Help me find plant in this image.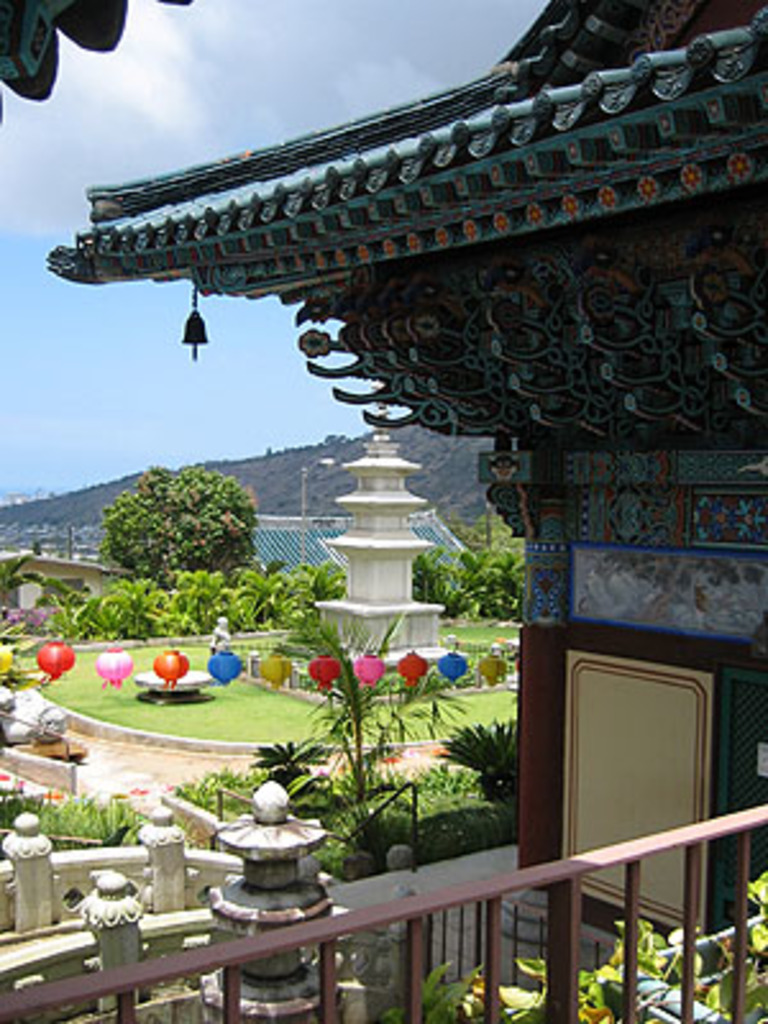
Found it: pyautogui.locateOnScreen(243, 737, 333, 819).
